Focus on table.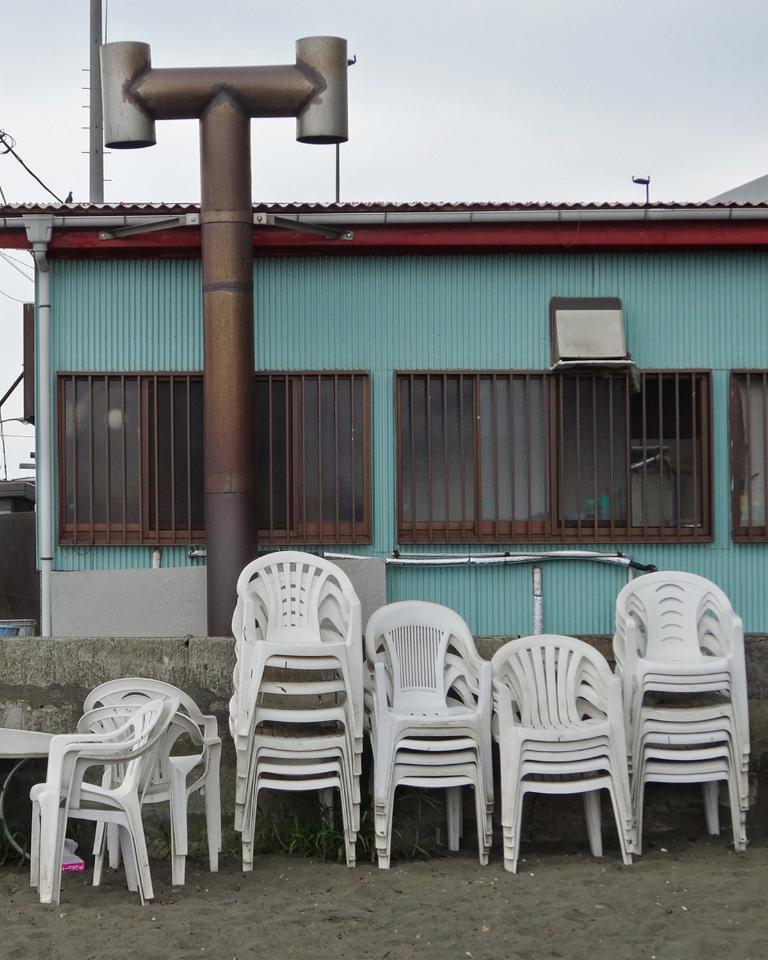
Focused at x1=0 y1=736 x2=64 y2=874.
